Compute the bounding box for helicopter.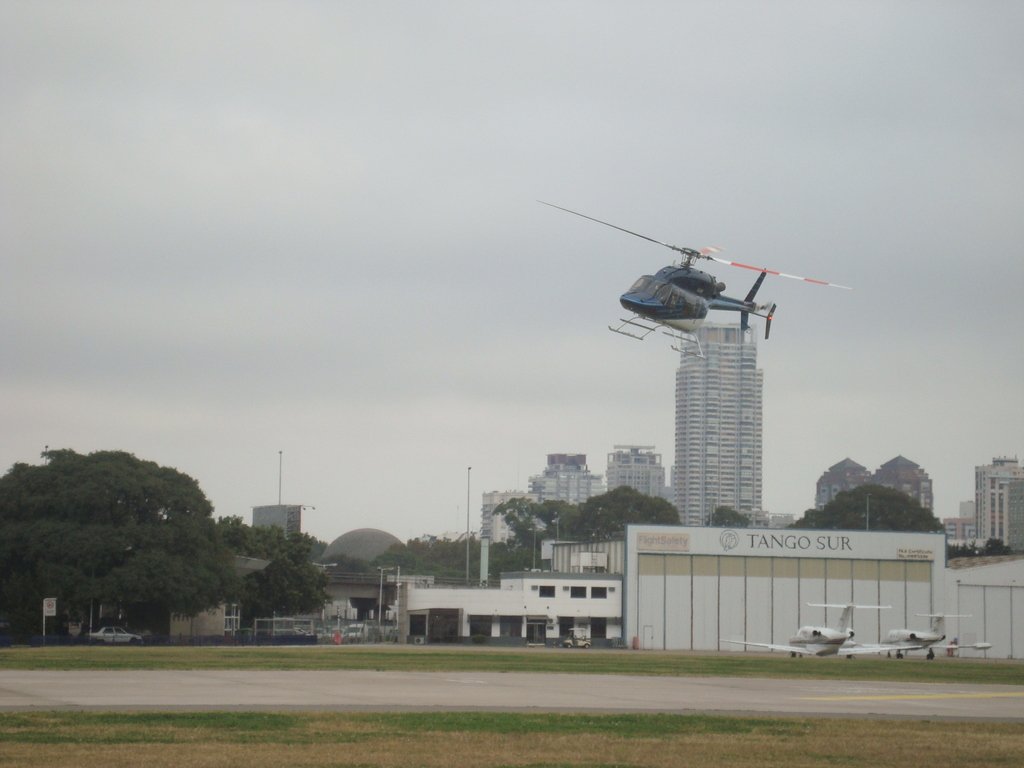
bbox=(536, 200, 867, 351).
